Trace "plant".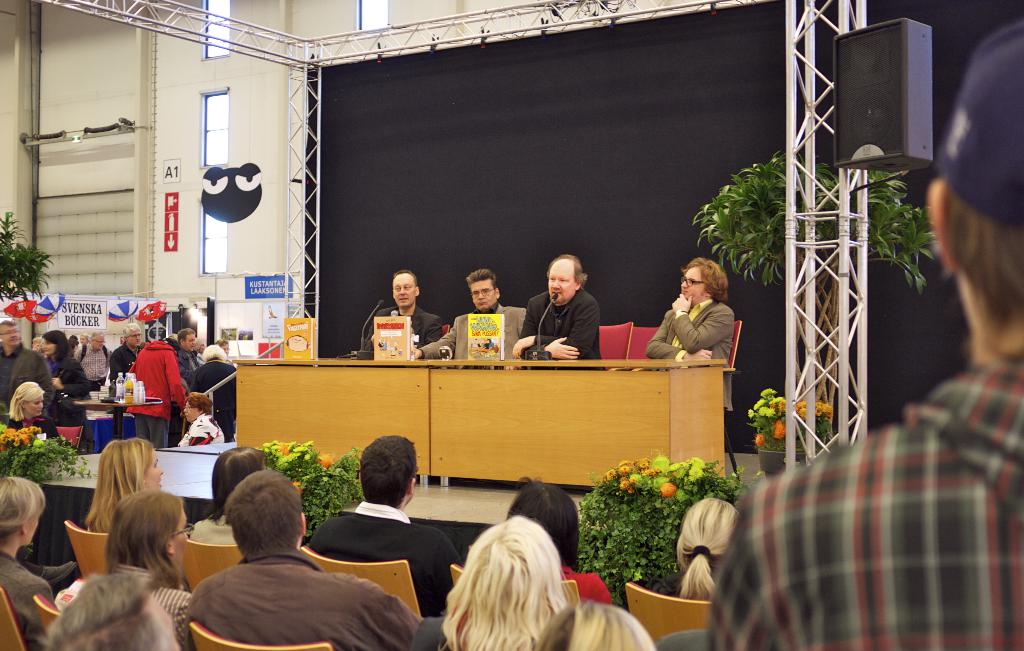
Traced to pyautogui.locateOnScreen(577, 451, 707, 601).
